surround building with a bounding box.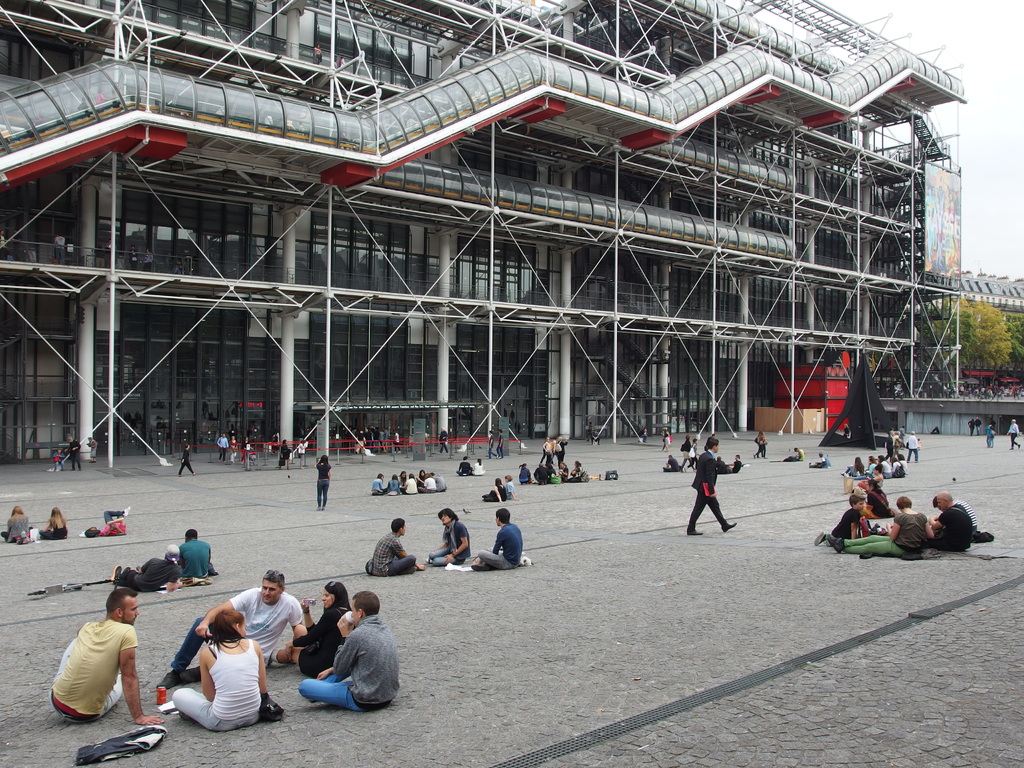
BBox(947, 278, 1023, 323).
